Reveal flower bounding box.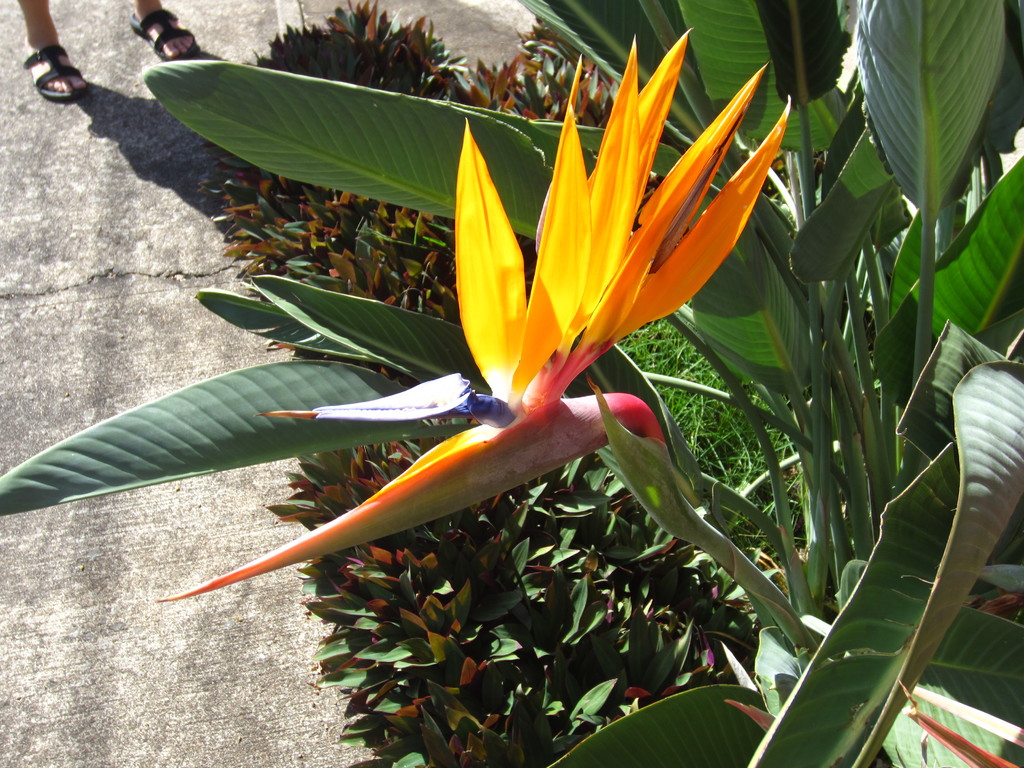
Revealed: locate(157, 32, 793, 610).
